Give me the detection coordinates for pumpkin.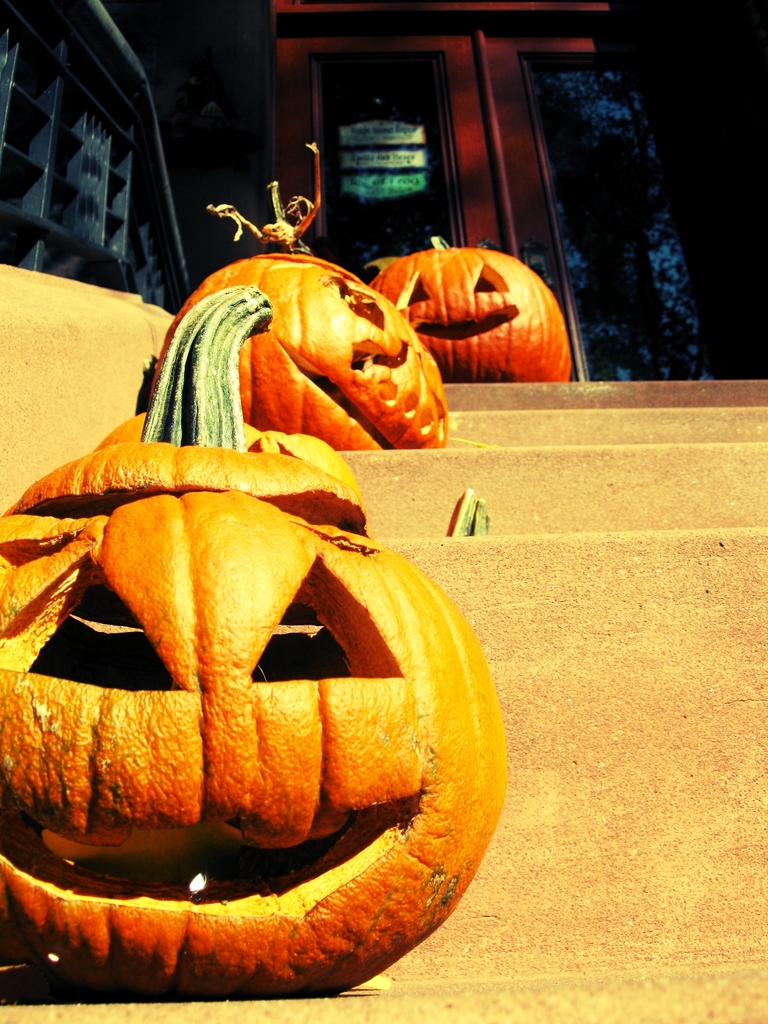
detection(149, 134, 450, 450).
